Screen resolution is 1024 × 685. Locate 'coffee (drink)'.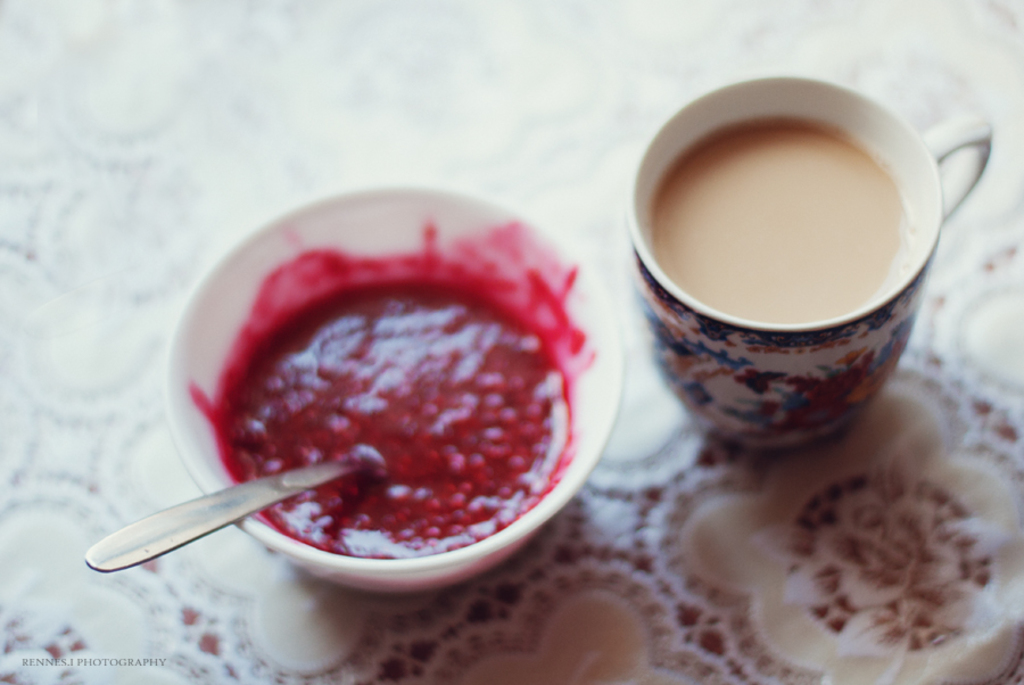
{"left": 651, "top": 118, "right": 910, "bottom": 319}.
